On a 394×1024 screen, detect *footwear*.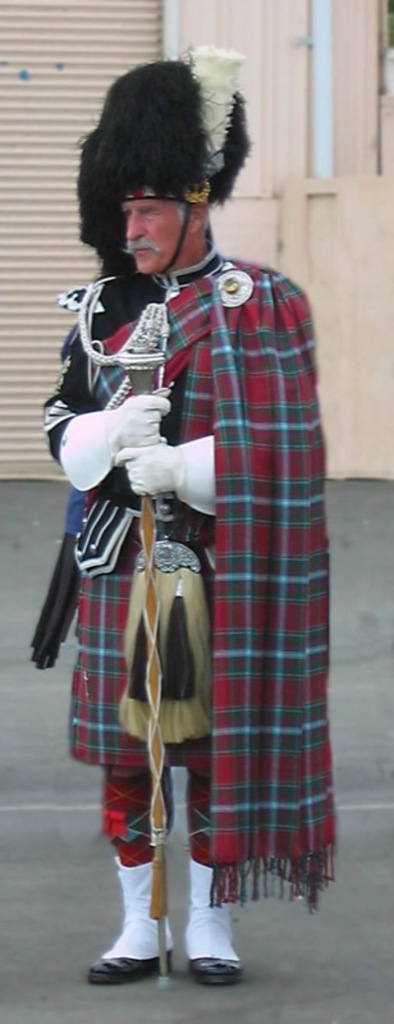
region(175, 905, 239, 987).
